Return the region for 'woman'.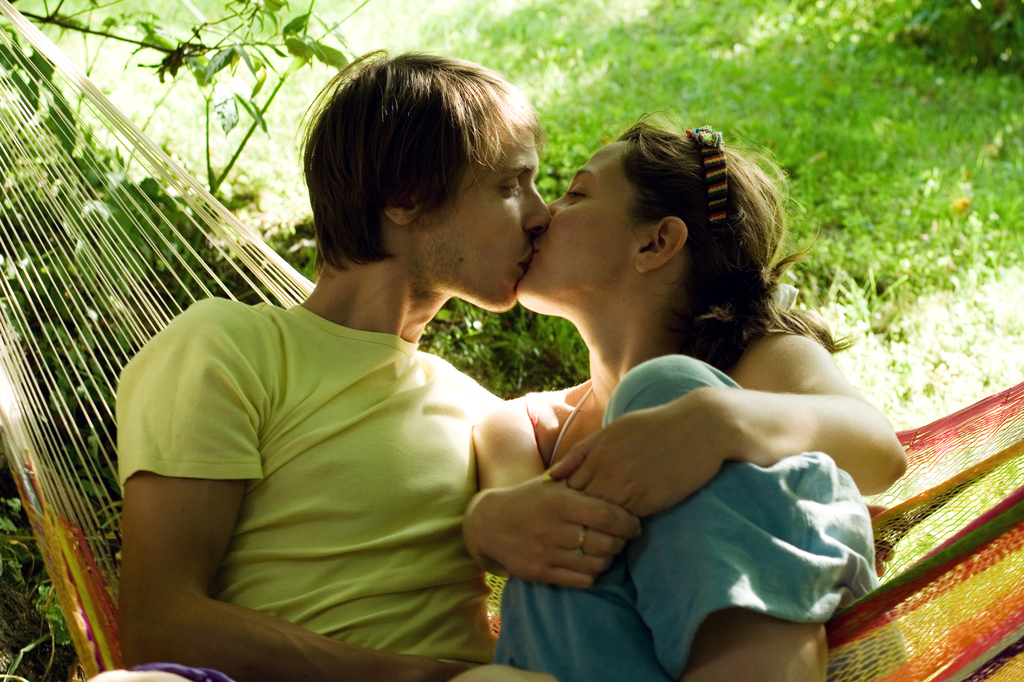
bbox=[496, 113, 883, 681].
